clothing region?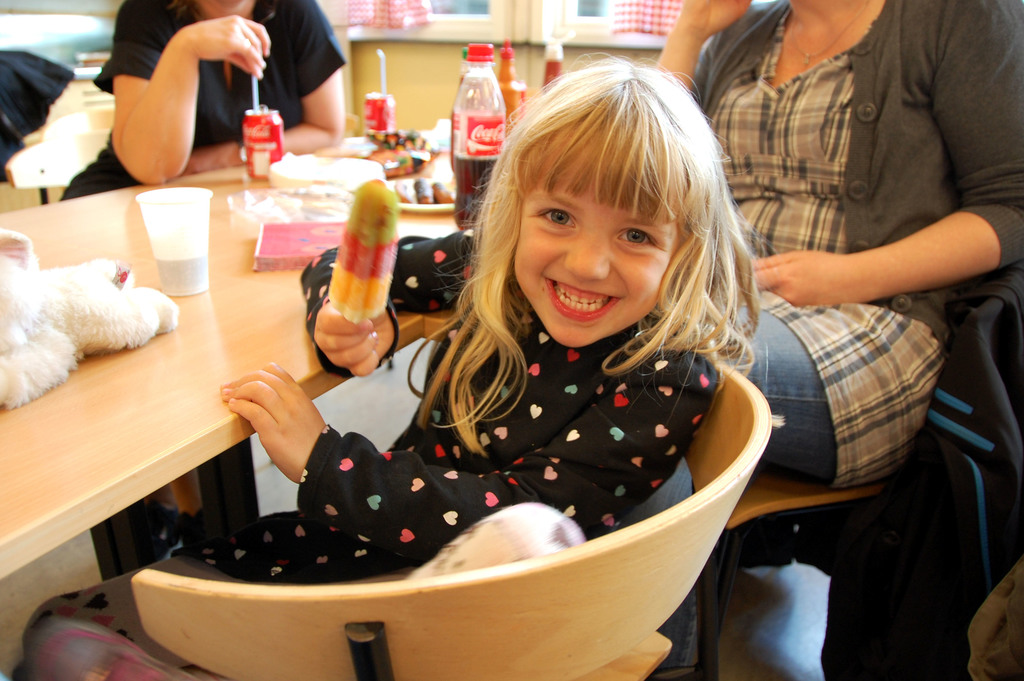
bbox=[65, 0, 351, 578]
